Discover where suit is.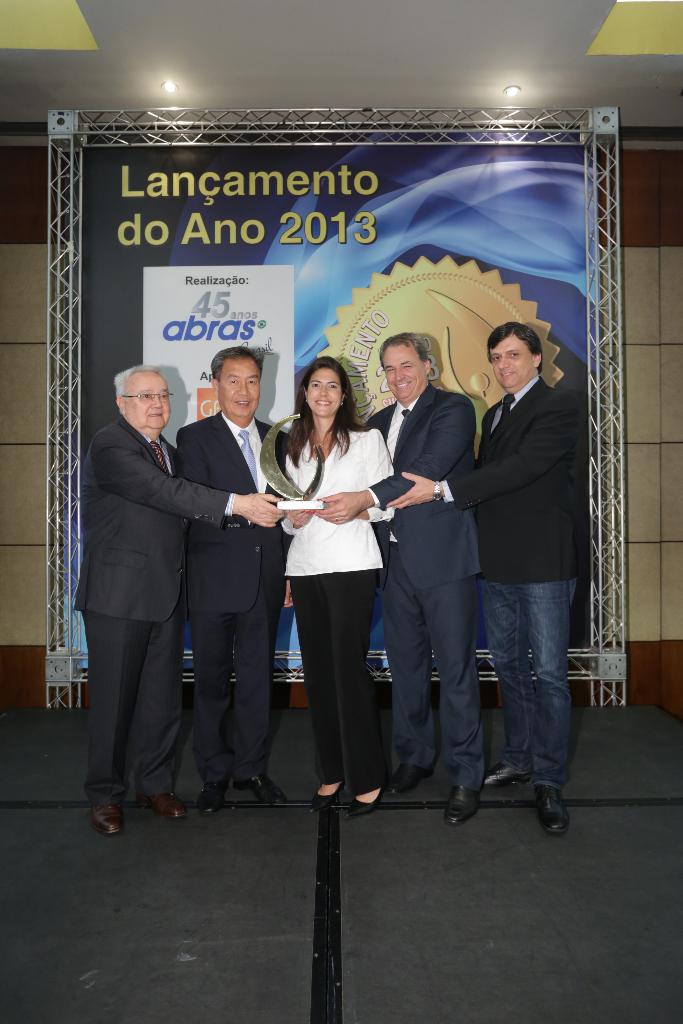
Discovered at Rect(78, 415, 240, 807).
